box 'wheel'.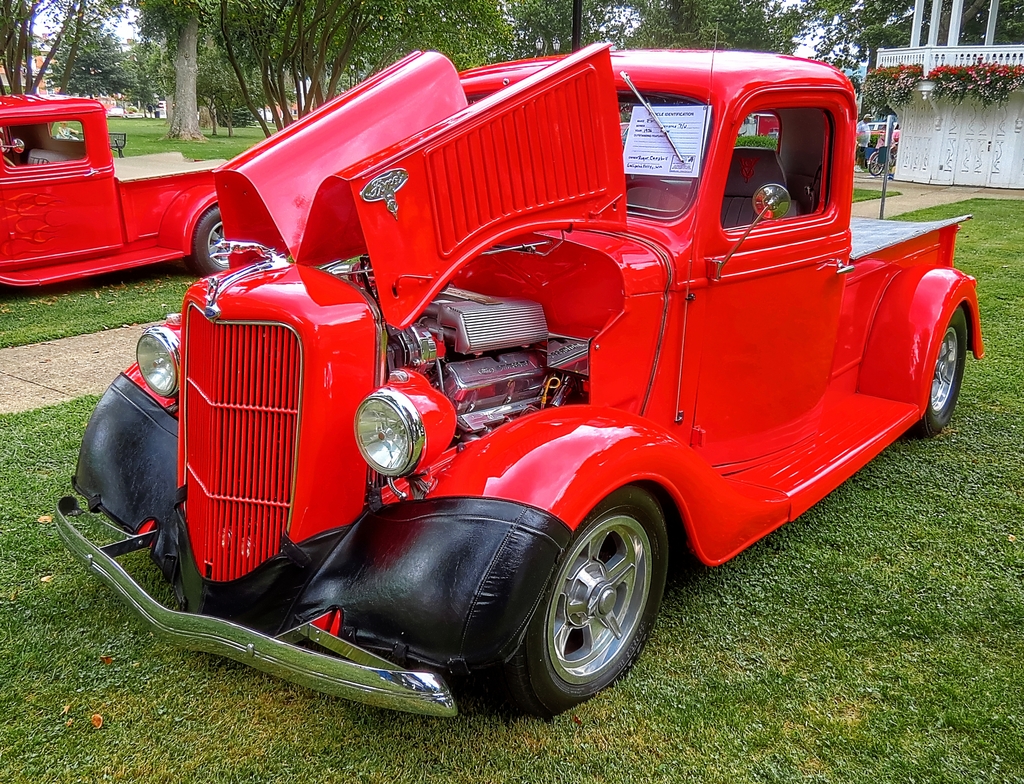
locate(192, 208, 231, 275).
